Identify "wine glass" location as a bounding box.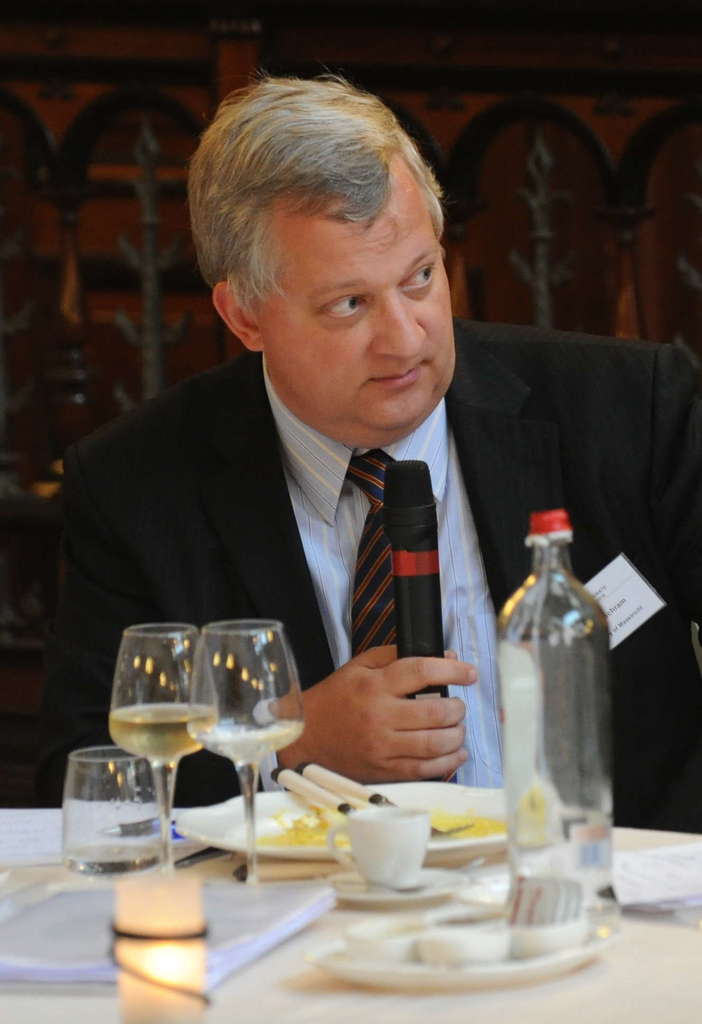
[left=109, top=614, right=214, bottom=860].
